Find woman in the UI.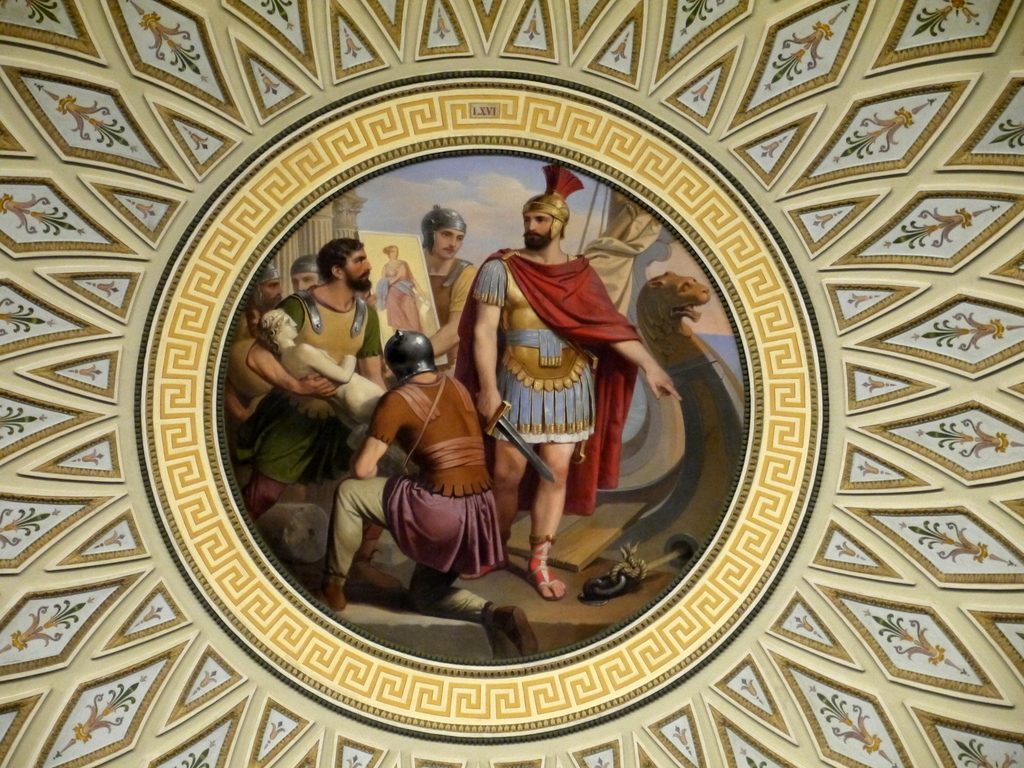
UI element at locate(376, 247, 417, 328).
